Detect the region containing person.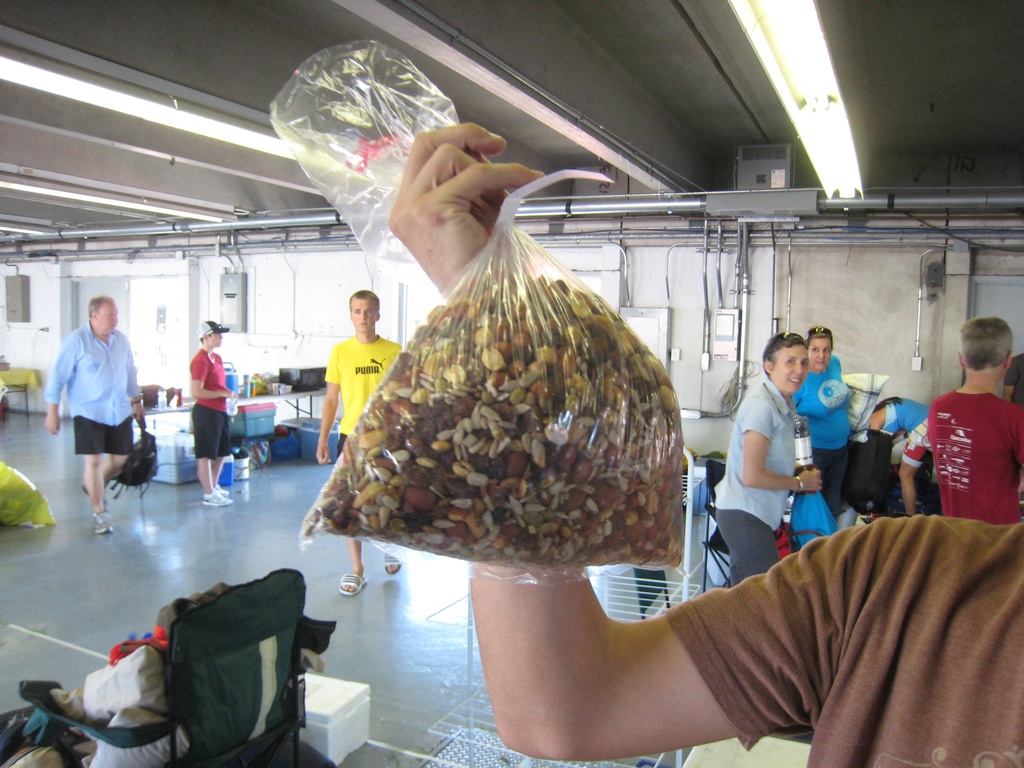
region(793, 326, 856, 508).
